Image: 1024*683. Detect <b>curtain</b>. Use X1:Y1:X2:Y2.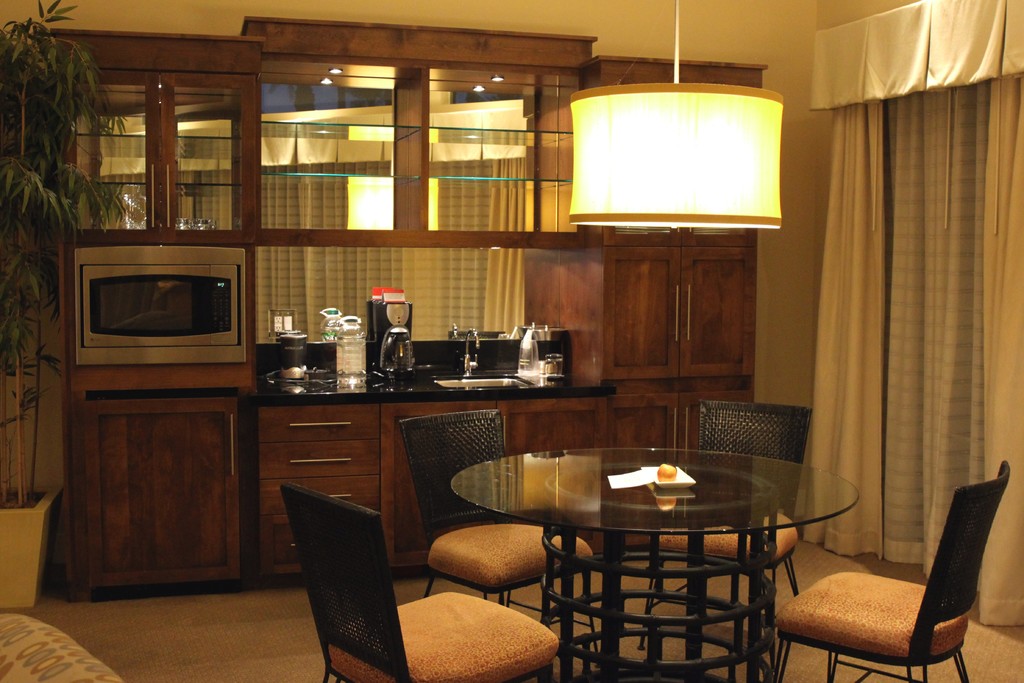
808:15:1005:654.
